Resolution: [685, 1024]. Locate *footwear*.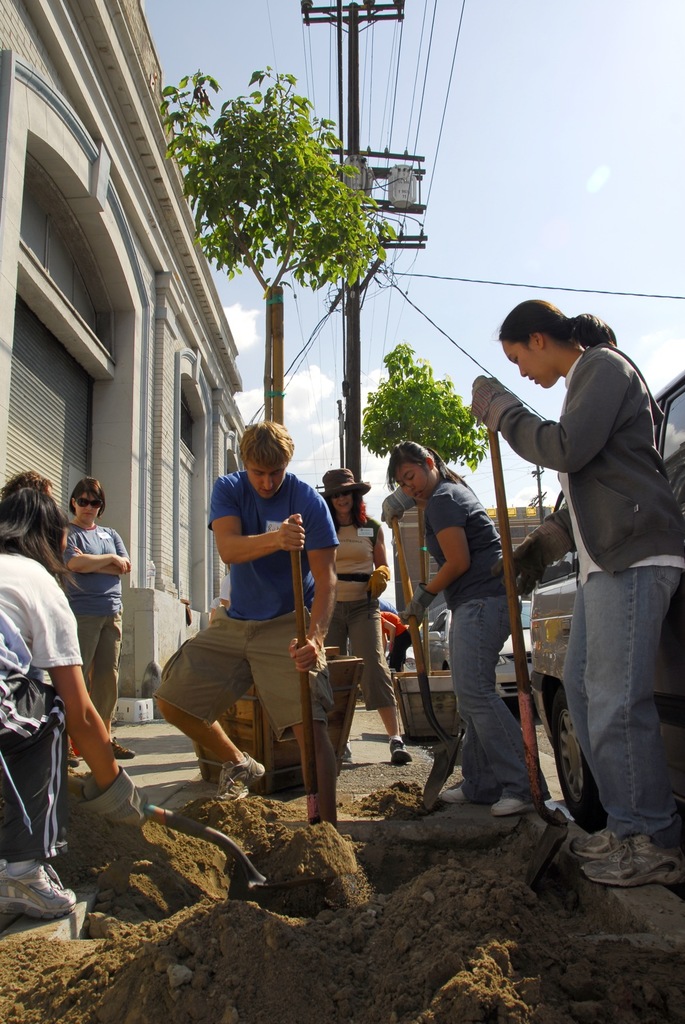
[left=212, top=749, right=262, bottom=802].
